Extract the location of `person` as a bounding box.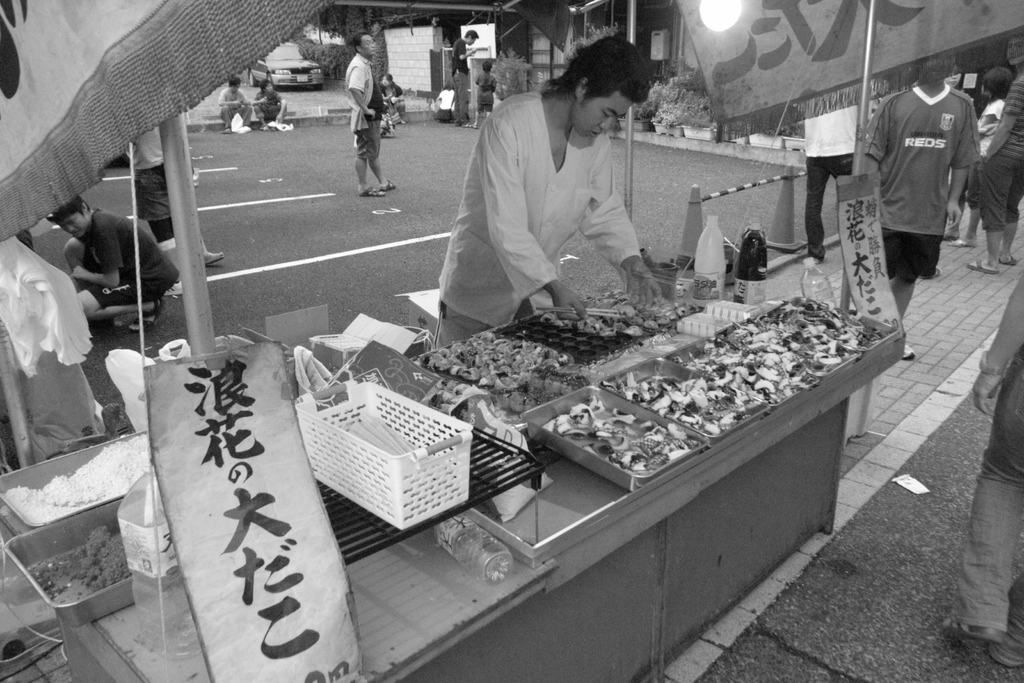
(x1=449, y1=29, x2=481, y2=129).
